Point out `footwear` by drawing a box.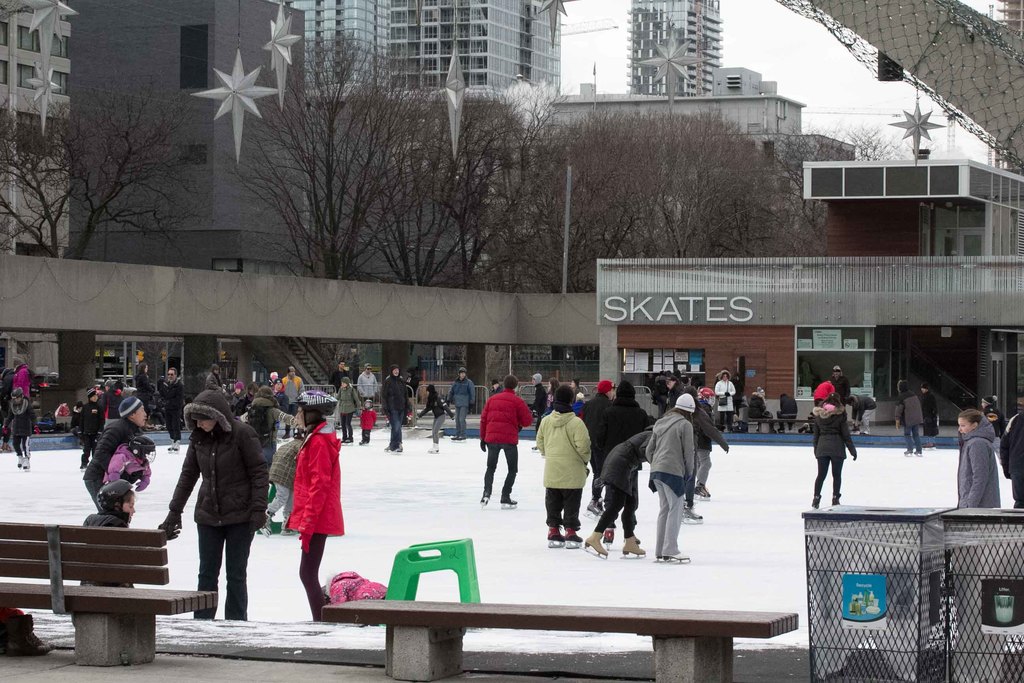
bbox(531, 445, 536, 450).
